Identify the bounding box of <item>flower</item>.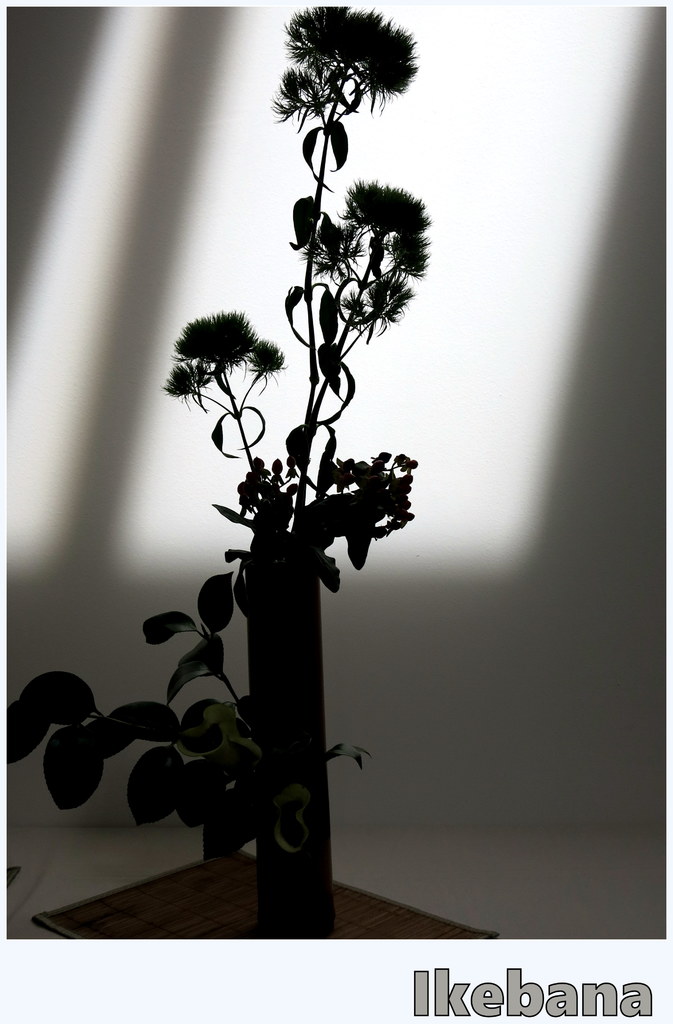
locate(172, 308, 257, 374).
